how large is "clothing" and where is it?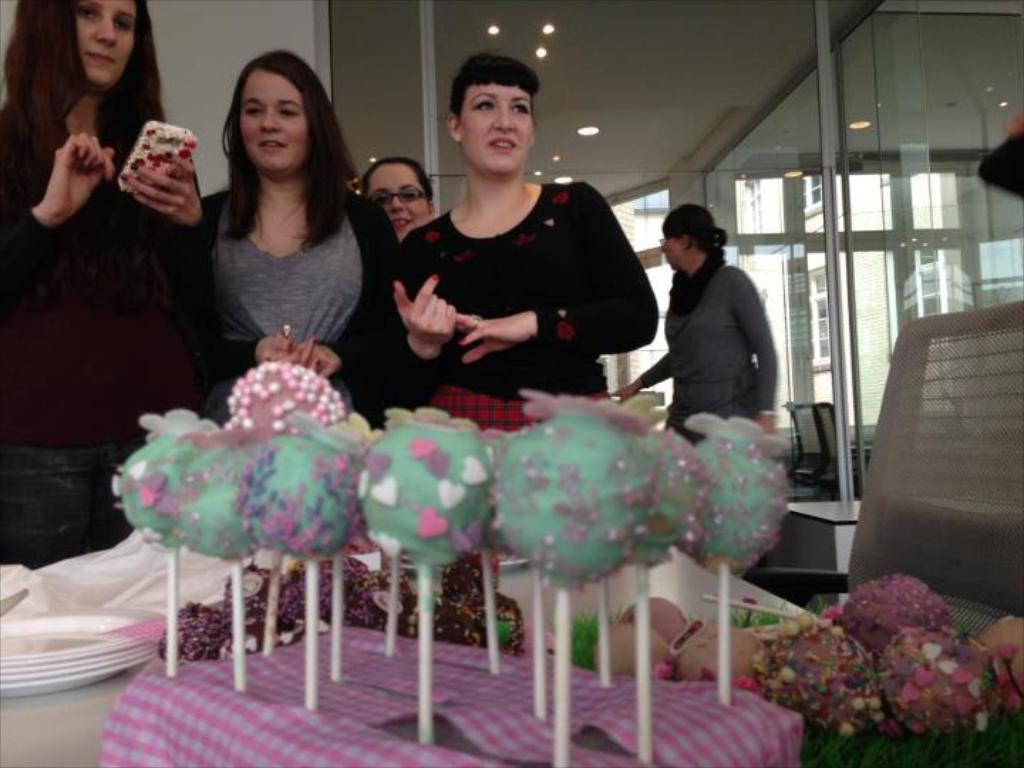
Bounding box: box=[186, 188, 393, 428].
